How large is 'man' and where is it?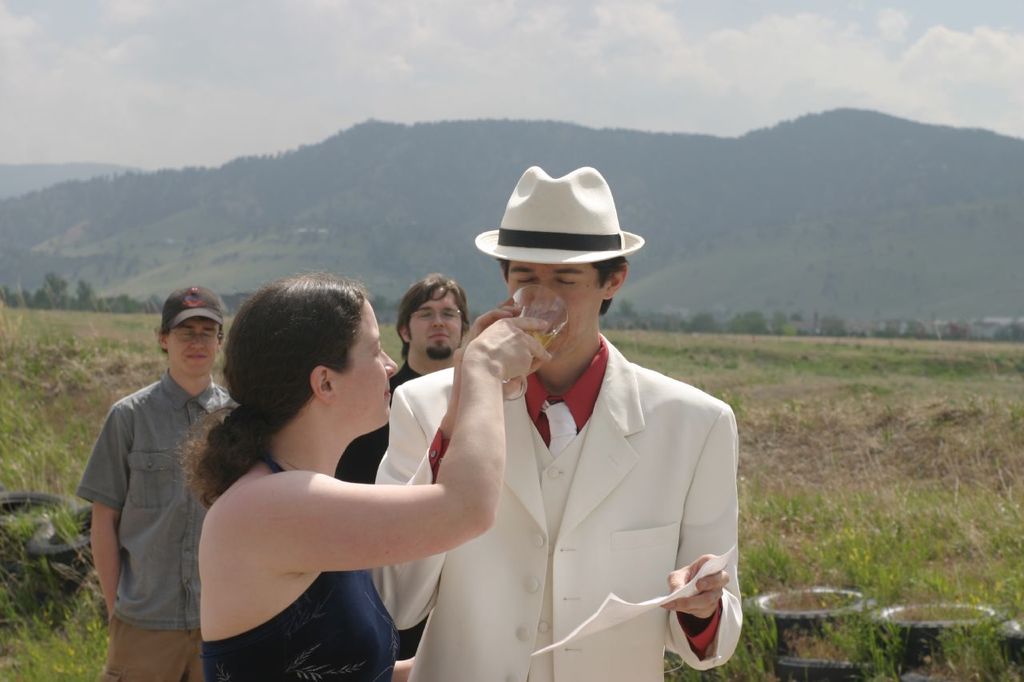
Bounding box: BBox(72, 281, 245, 681).
